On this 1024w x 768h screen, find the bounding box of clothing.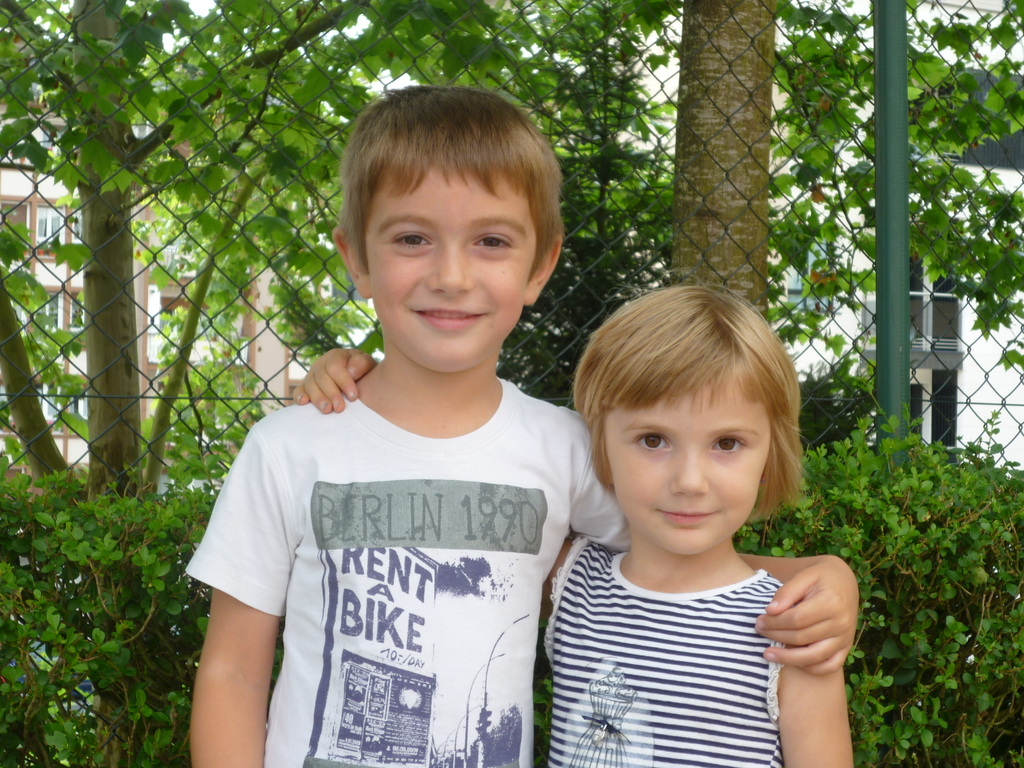
Bounding box: <box>220,317,596,750</box>.
